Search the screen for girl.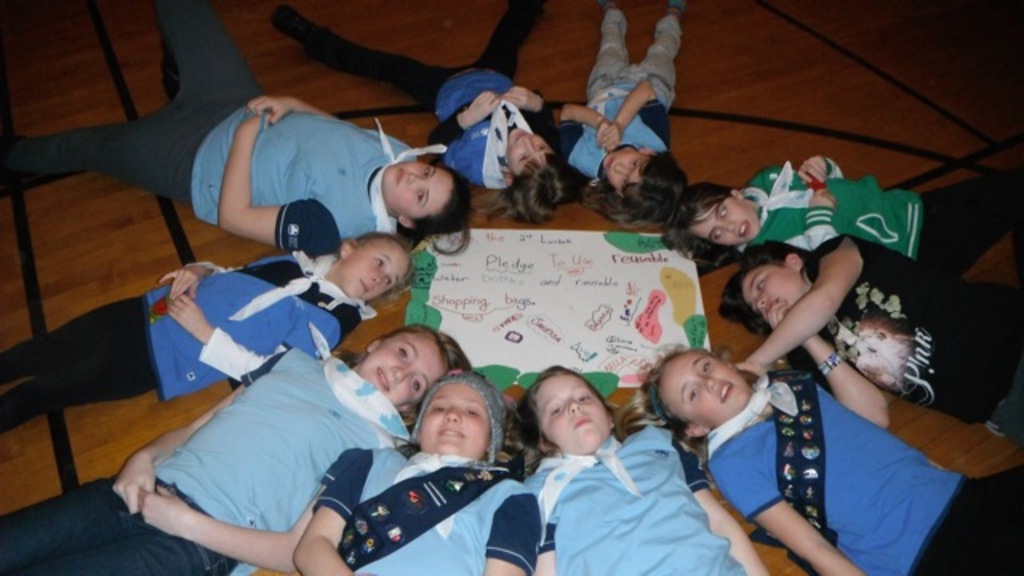
Found at crop(667, 155, 1021, 277).
